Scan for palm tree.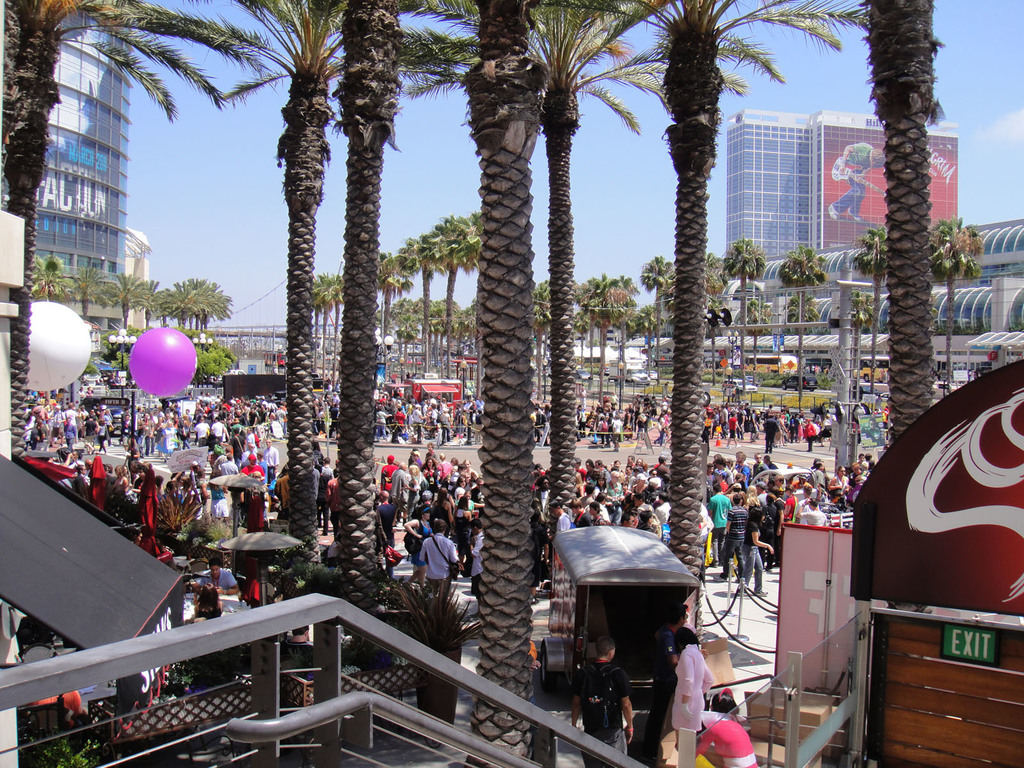
Scan result: [x1=144, y1=288, x2=170, y2=366].
